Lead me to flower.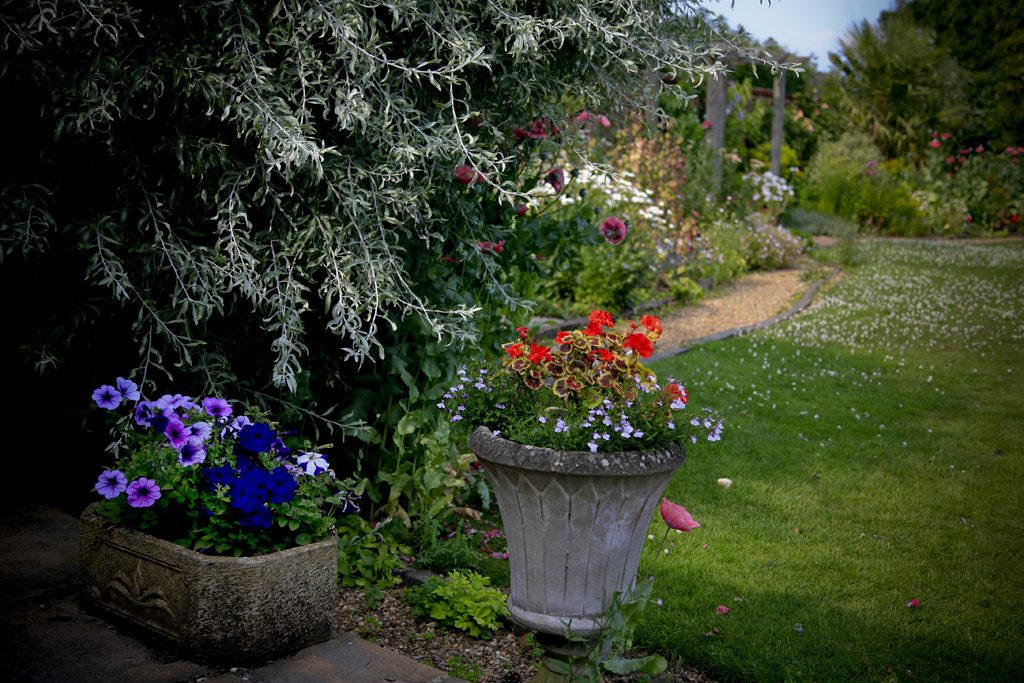
Lead to 1006,210,1021,224.
